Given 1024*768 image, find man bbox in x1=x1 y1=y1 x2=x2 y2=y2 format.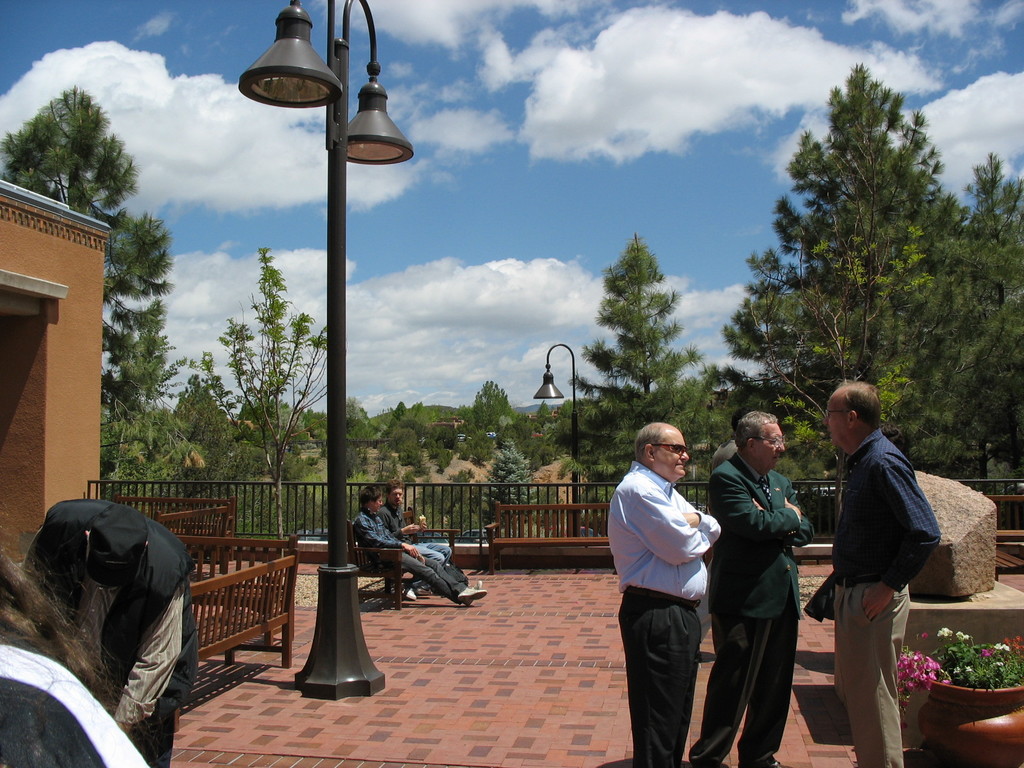
x1=350 y1=485 x2=489 y2=605.
